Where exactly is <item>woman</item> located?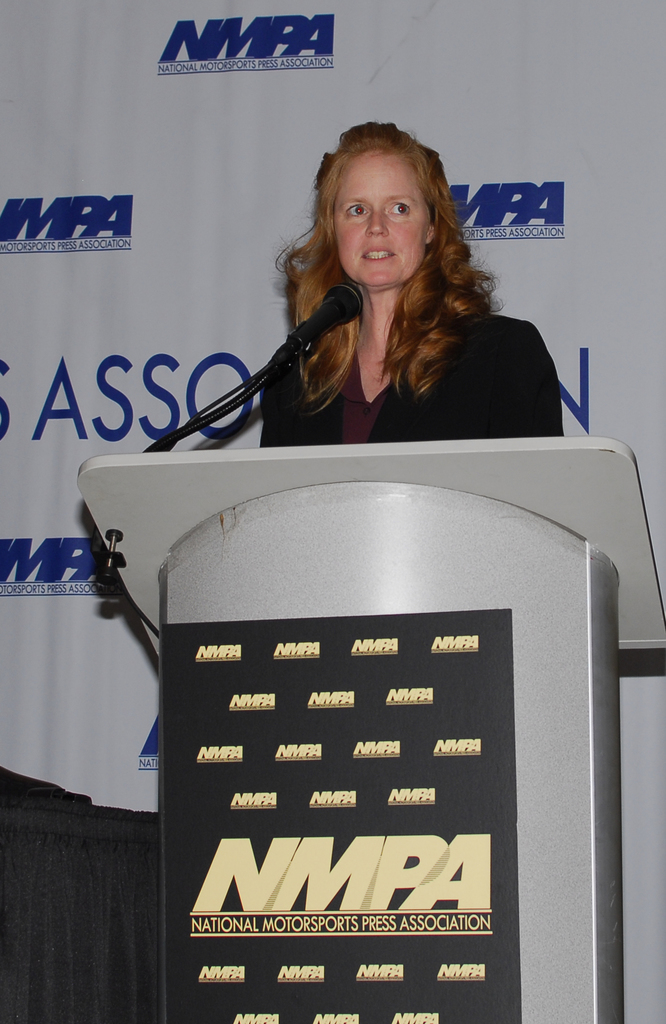
Its bounding box is l=252, t=128, r=527, b=487.
